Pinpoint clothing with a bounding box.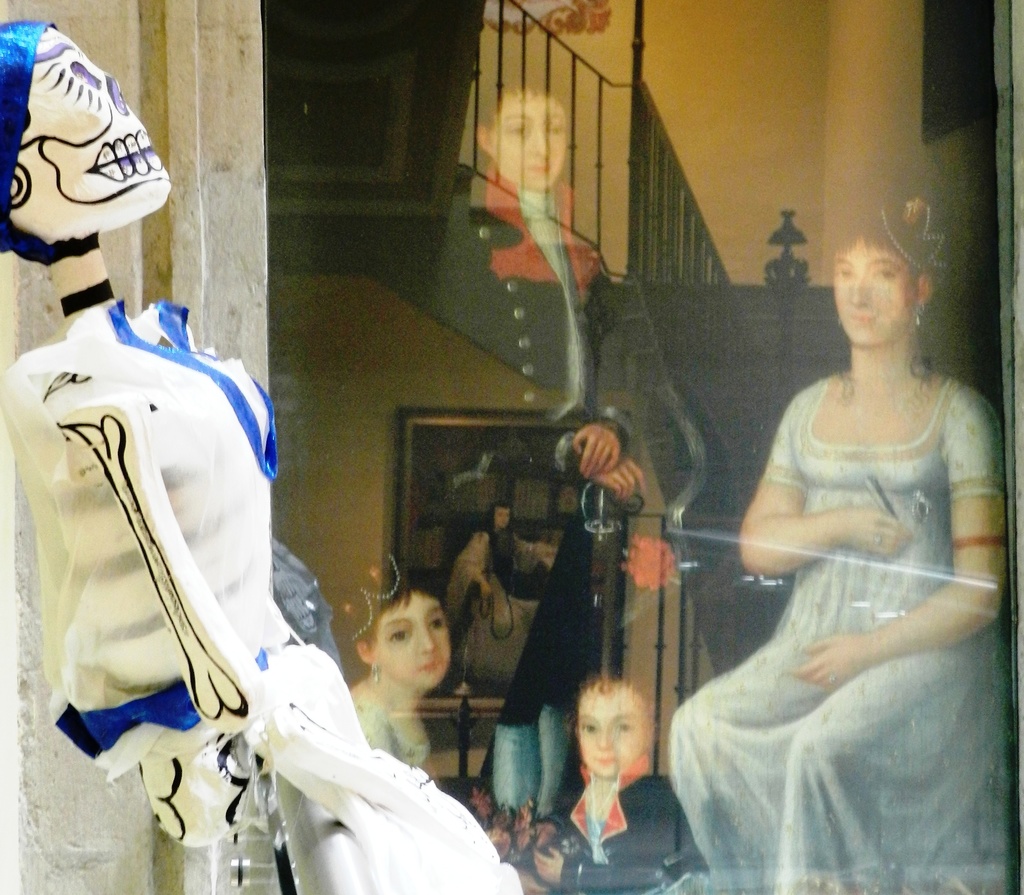
rect(668, 377, 1011, 894).
